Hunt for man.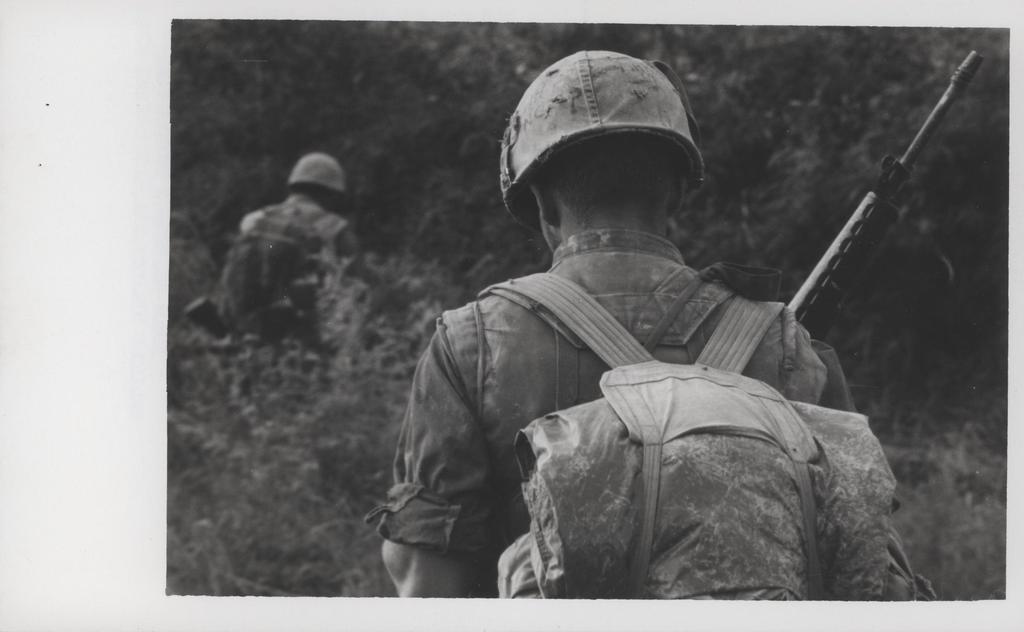
Hunted down at crop(200, 153, 373, 362).
